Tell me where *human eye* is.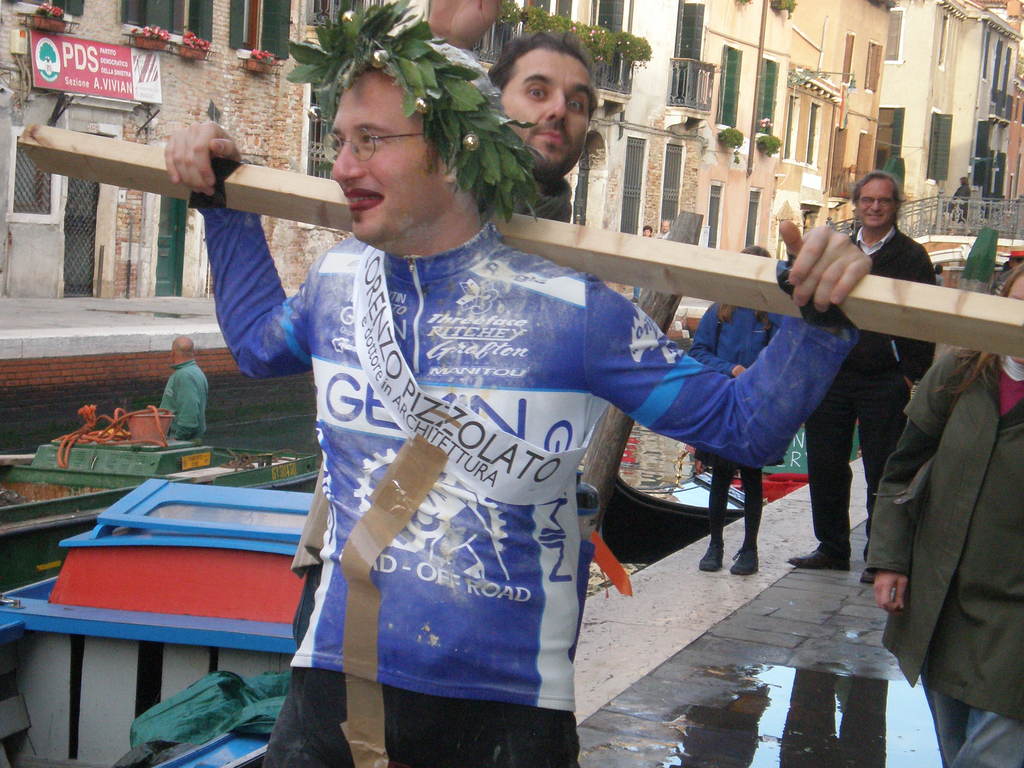
*human eye* is at 525 85 549 104.
